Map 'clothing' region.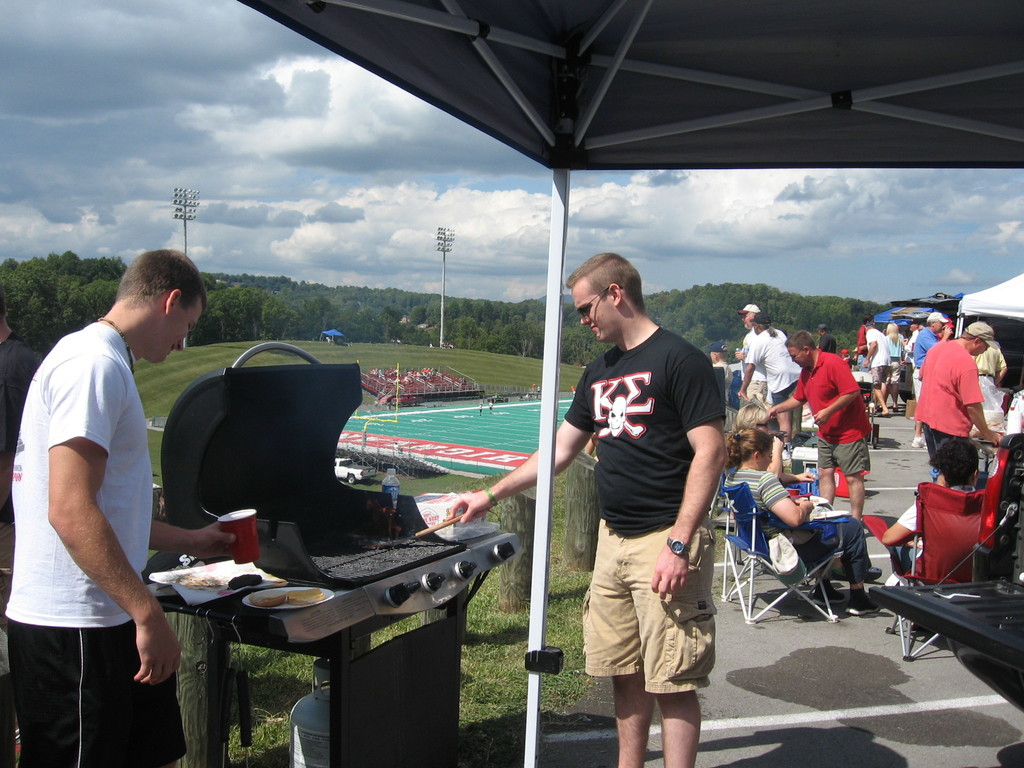
Mapped to (x1=3, y1=321, x2=186, y2=767).
